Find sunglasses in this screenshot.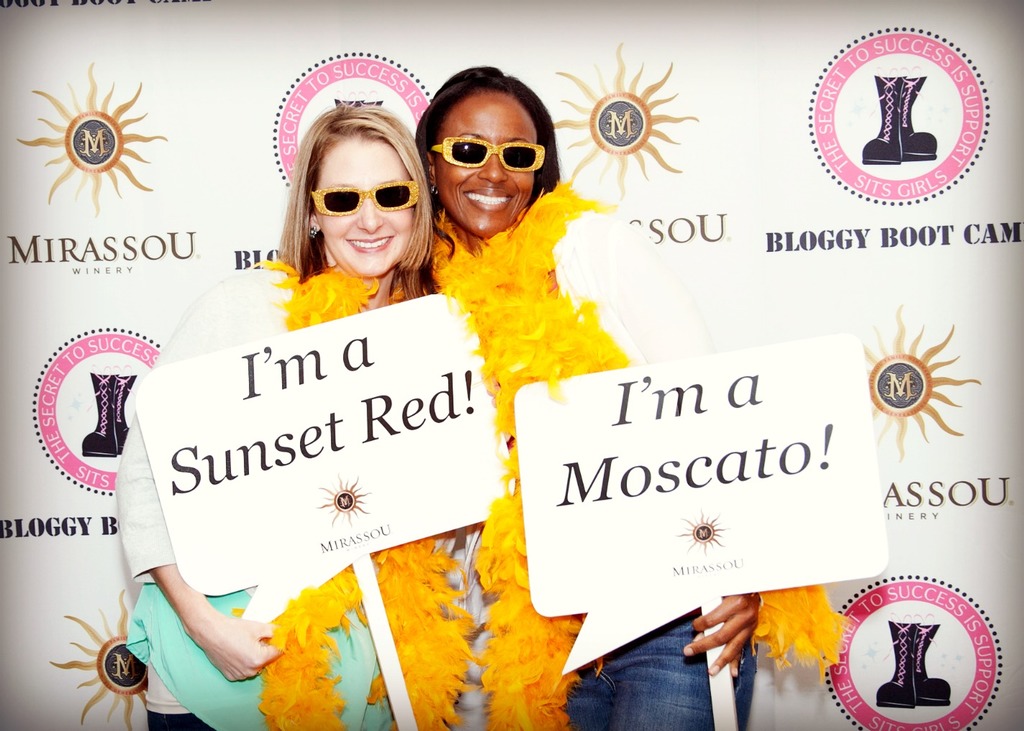
The bounding box for sunglasses is box(306, 178, 417, 214).
